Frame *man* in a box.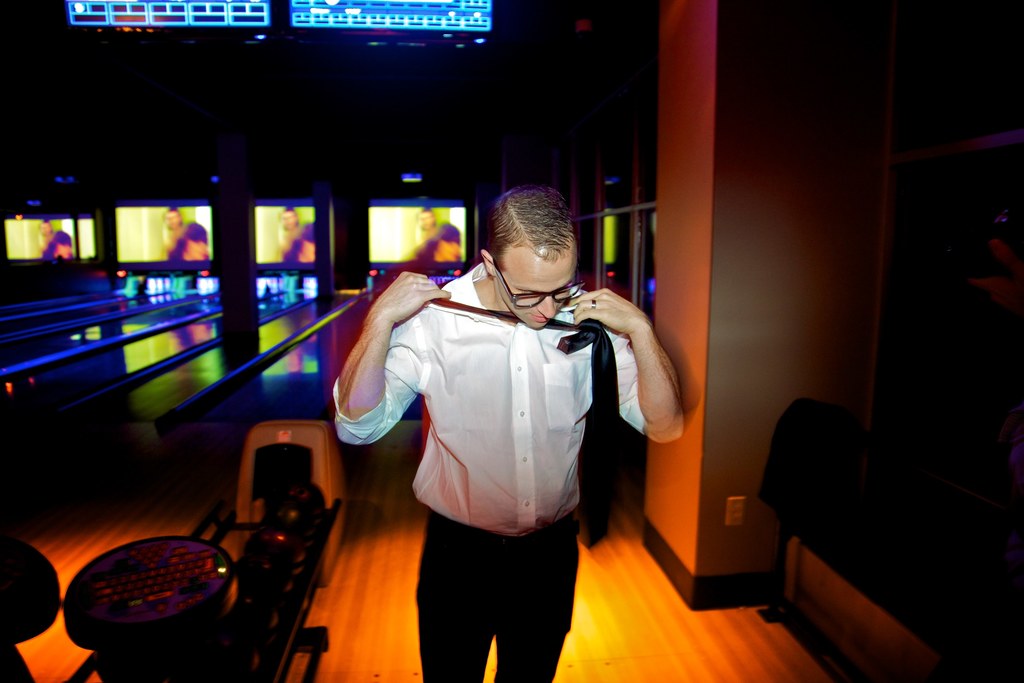
(x1=335, y1=170, x2=686, y2=682).
